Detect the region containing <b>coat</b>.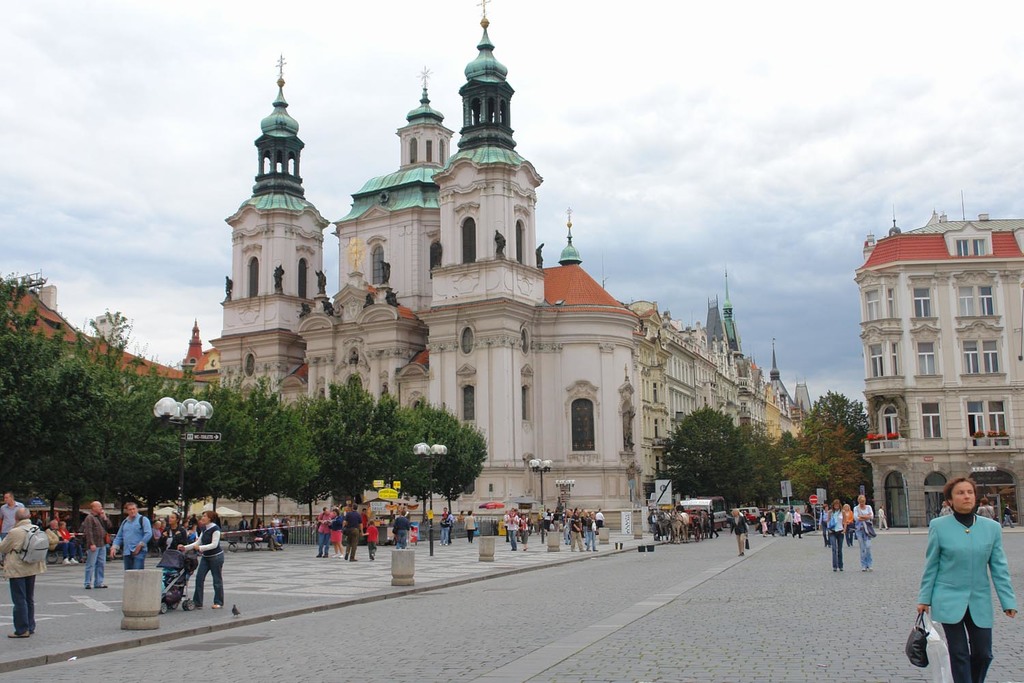
x1=109, y1=519, x2=152, y2=561.
